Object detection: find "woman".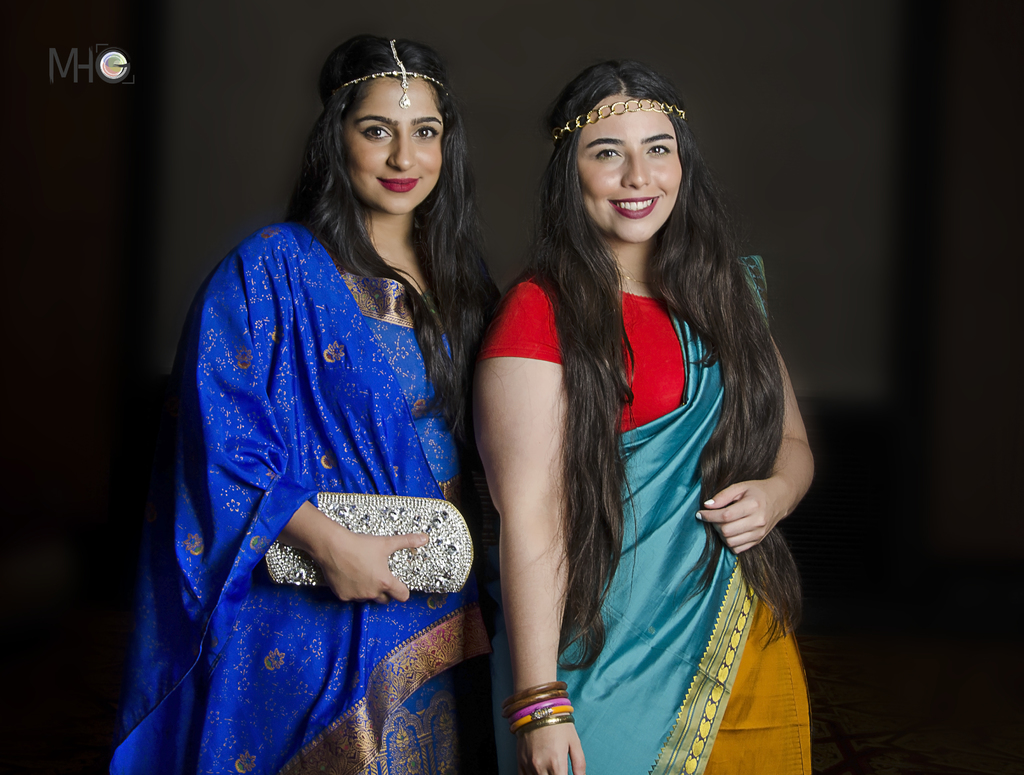
471/54/816/774.
